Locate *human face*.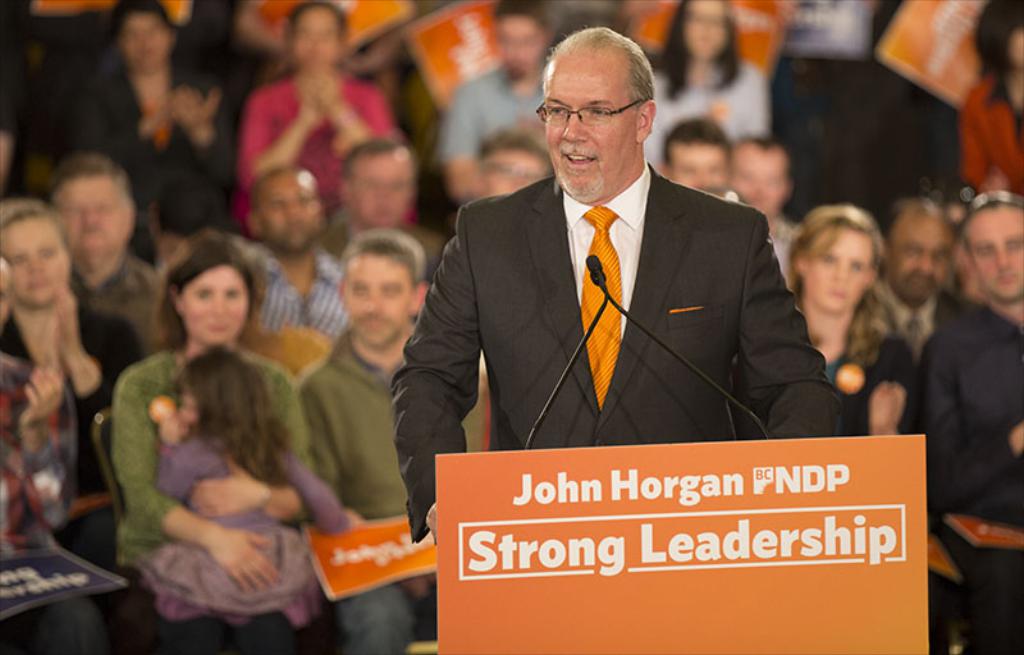
Bounding box: rect(892, 217, 951, 303).
